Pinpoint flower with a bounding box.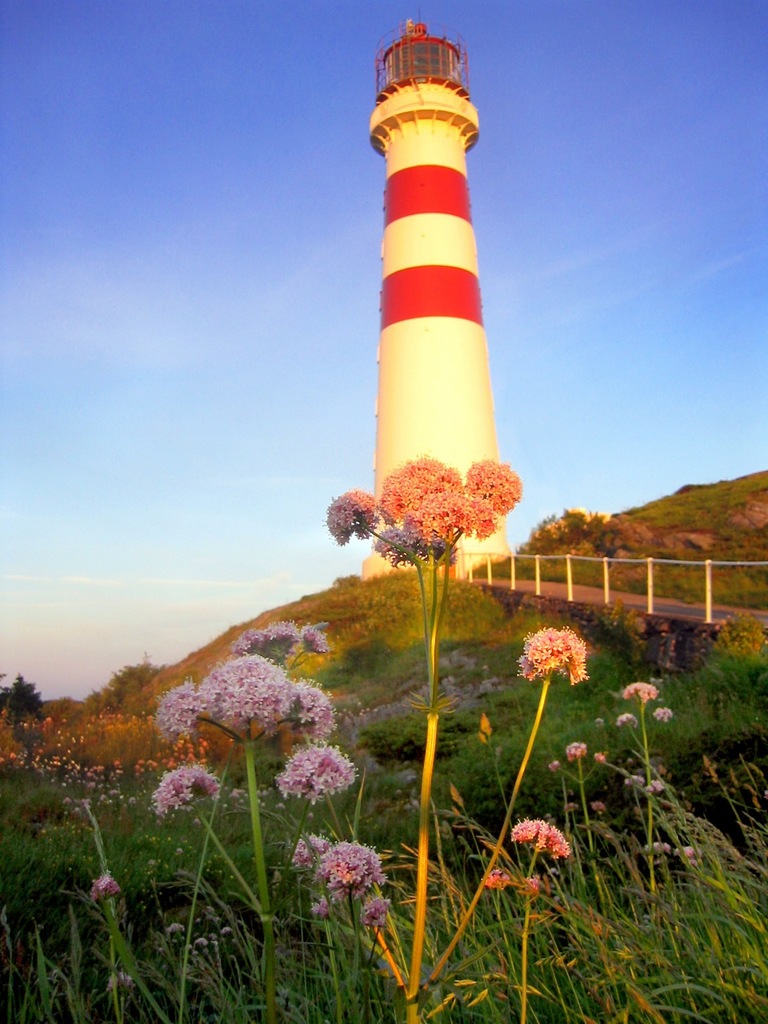
l=323, t=494, r=380, b=550.
